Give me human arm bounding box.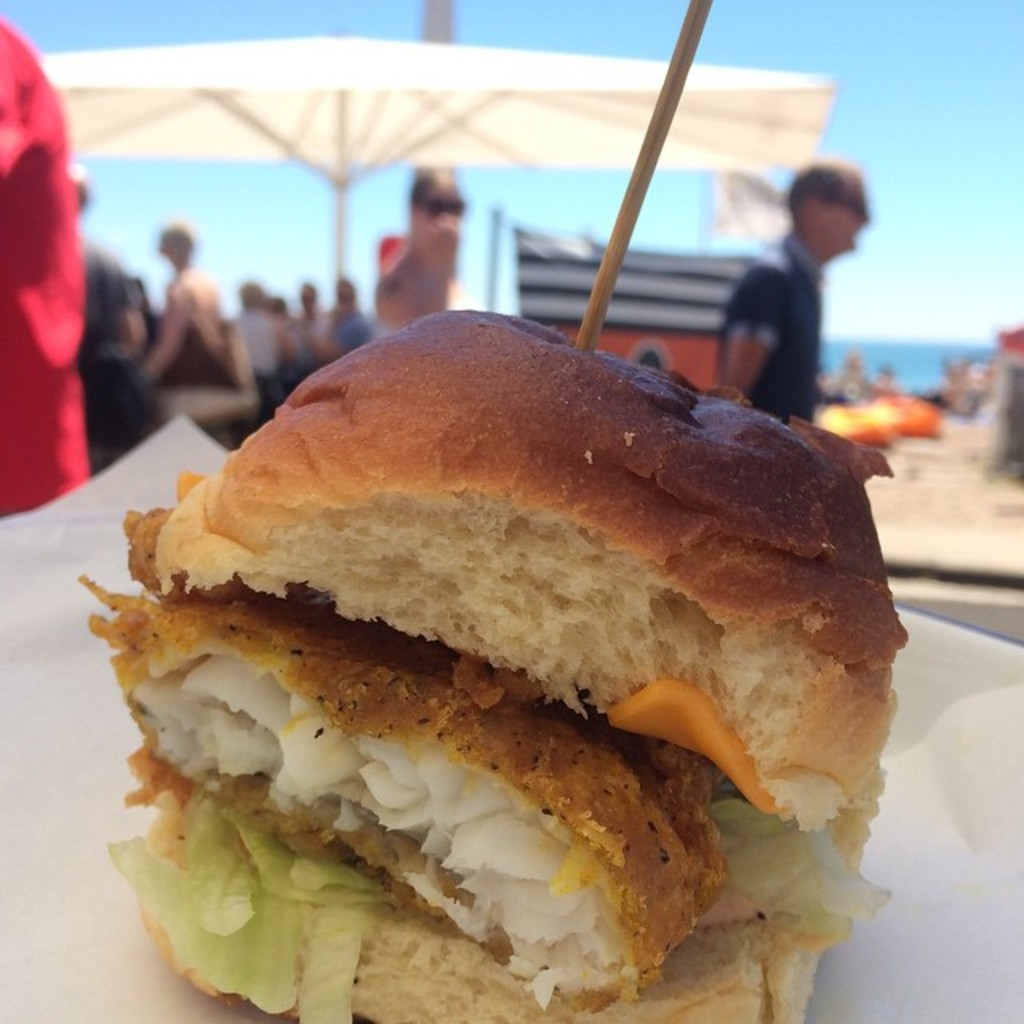
[left=306, top=320, right=358, bottom=365].
